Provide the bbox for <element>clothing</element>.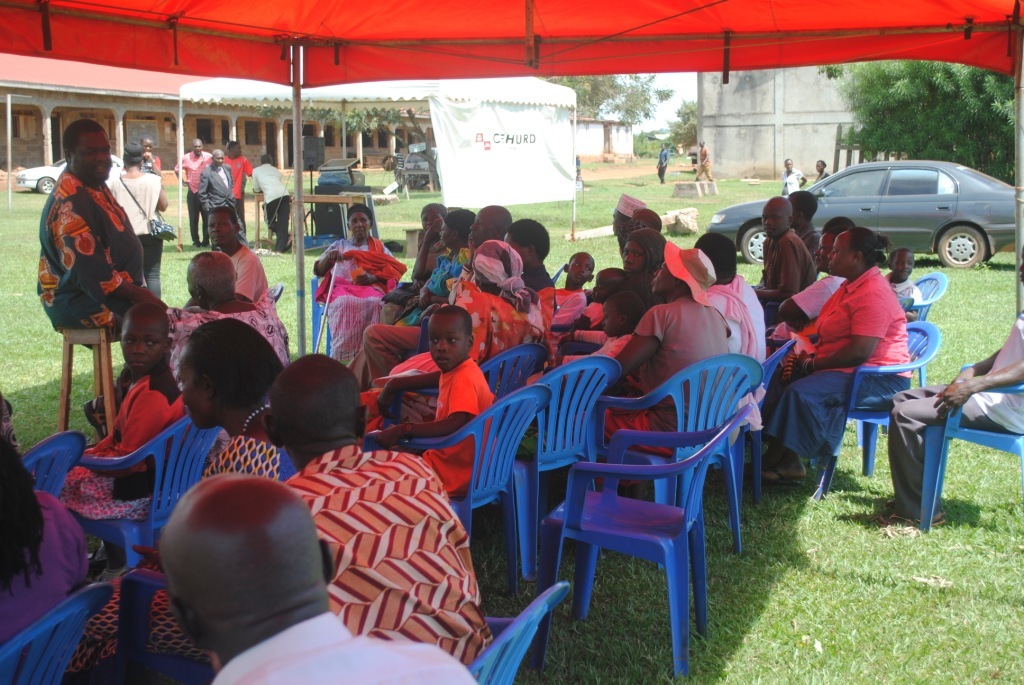
locate(767, 272, 831, 339).
